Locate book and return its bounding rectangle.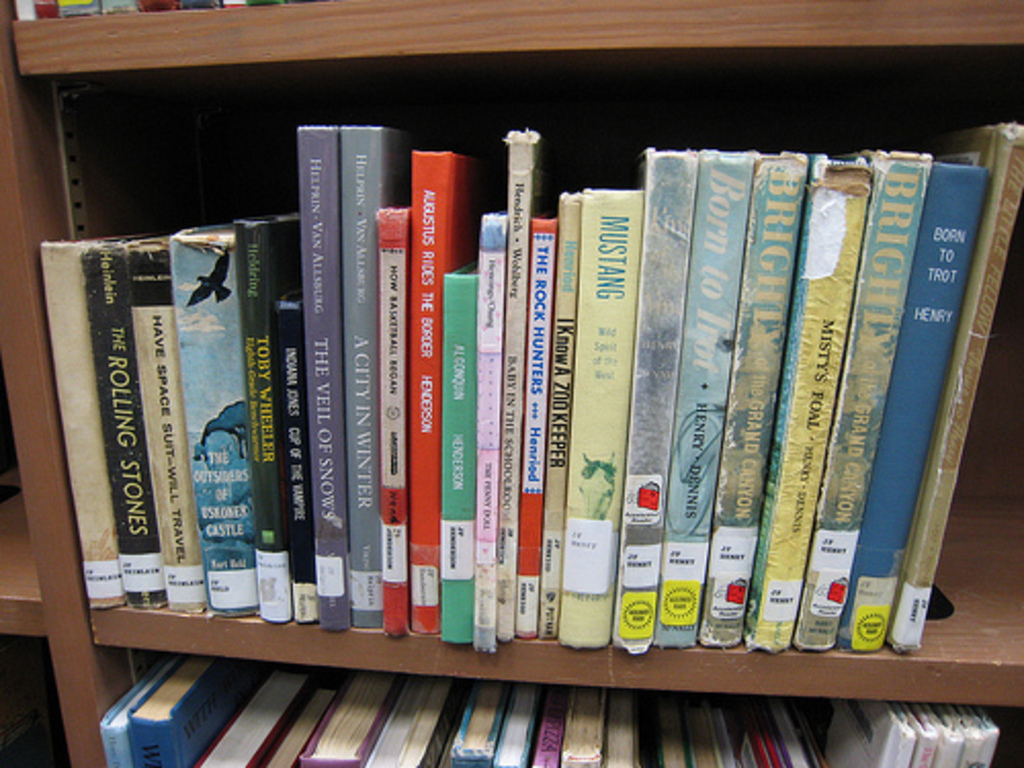
[408, 152, 477, 635].
